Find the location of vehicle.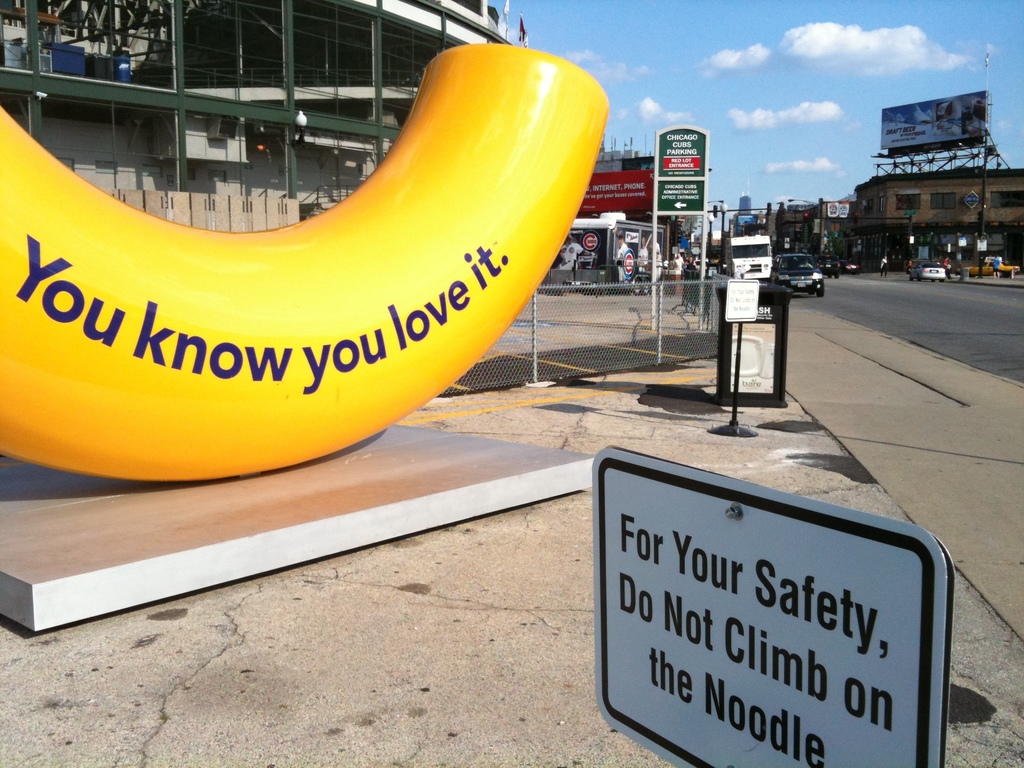
Location: box=[964, 257, 1023, 274].
